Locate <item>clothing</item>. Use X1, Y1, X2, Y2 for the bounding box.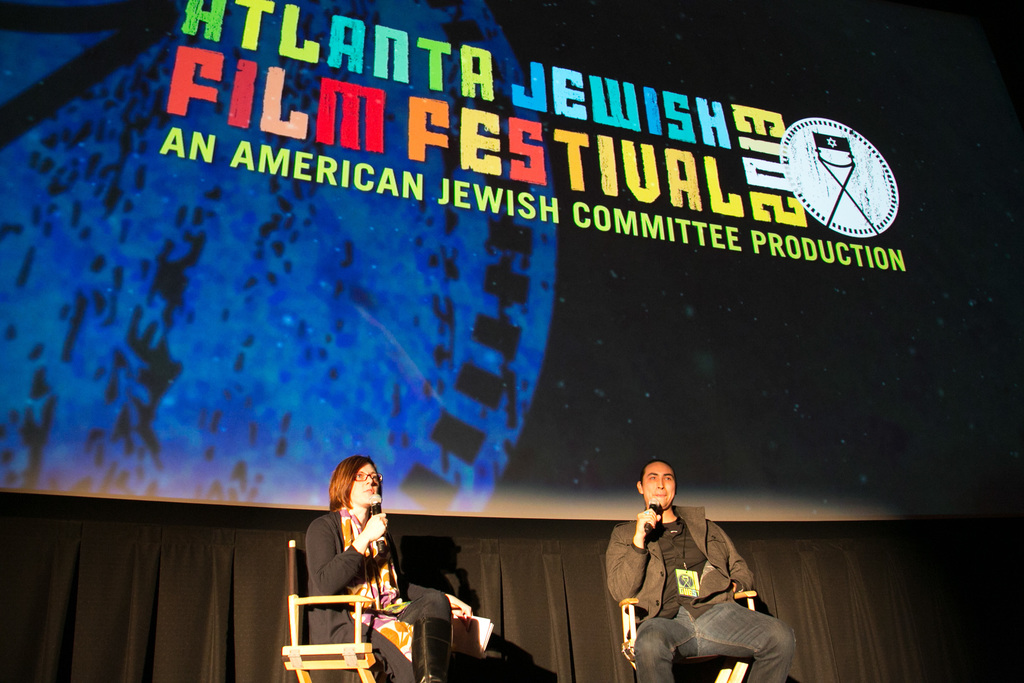
602, 507, 797, 682.
